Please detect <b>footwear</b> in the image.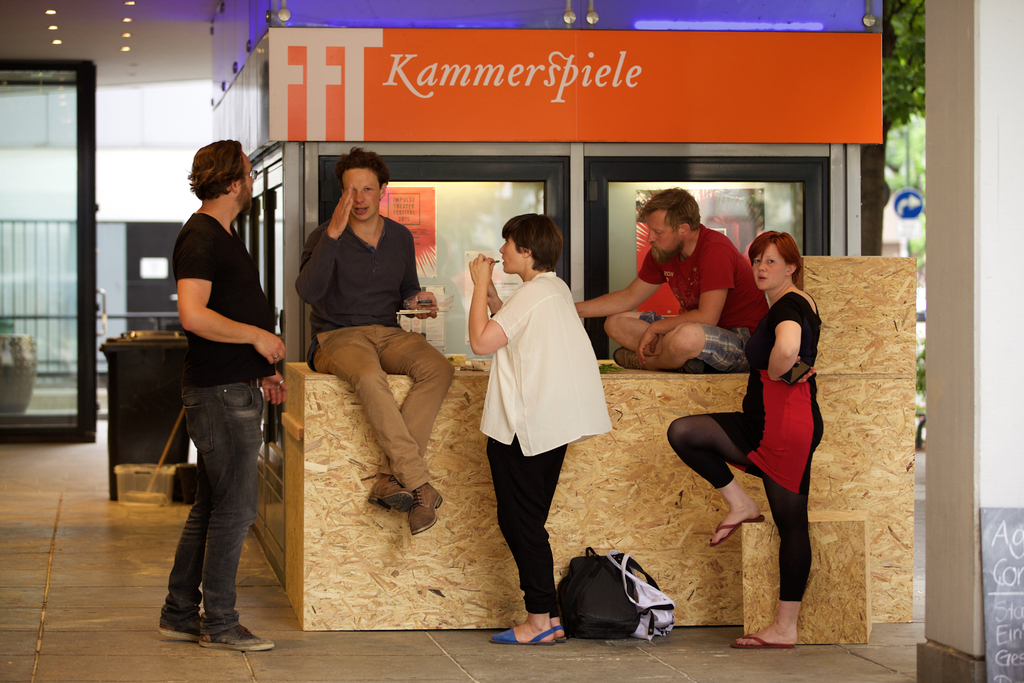
x1=194, y1=611, x2=274, y2=654.
